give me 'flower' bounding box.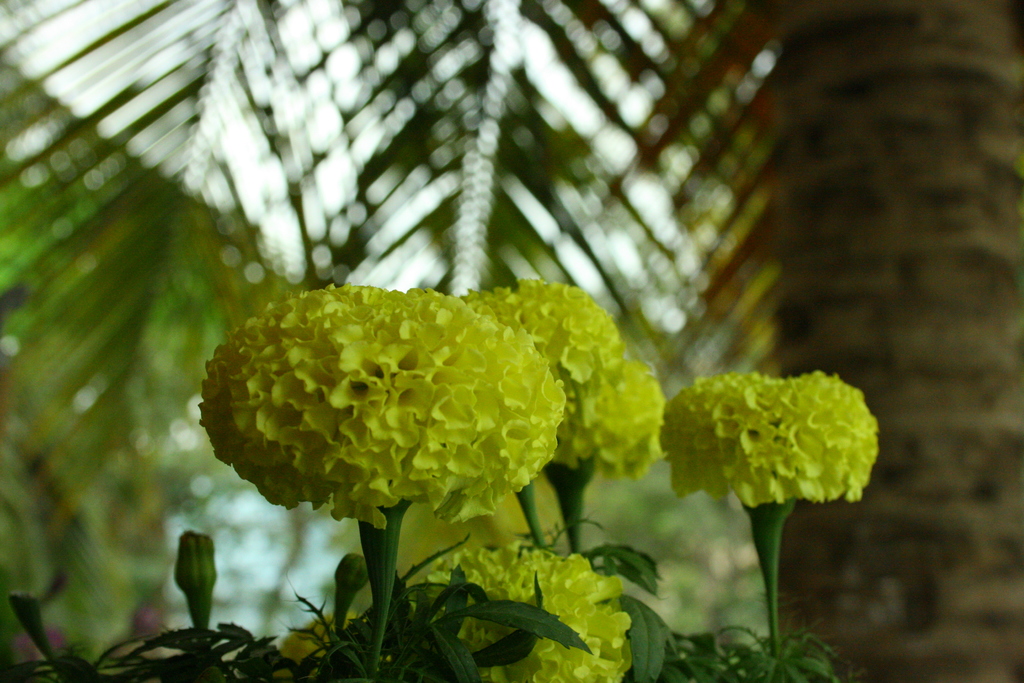
203:274:560:525.
